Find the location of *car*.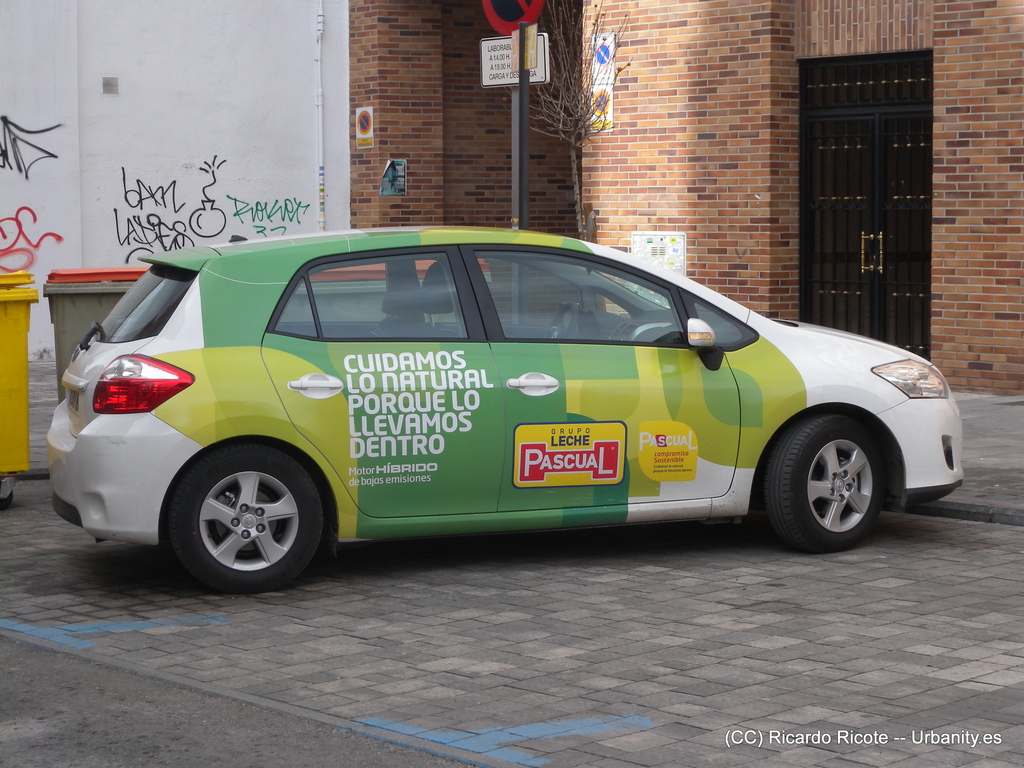
Location: bbox=(48, 225, 967, 596).
